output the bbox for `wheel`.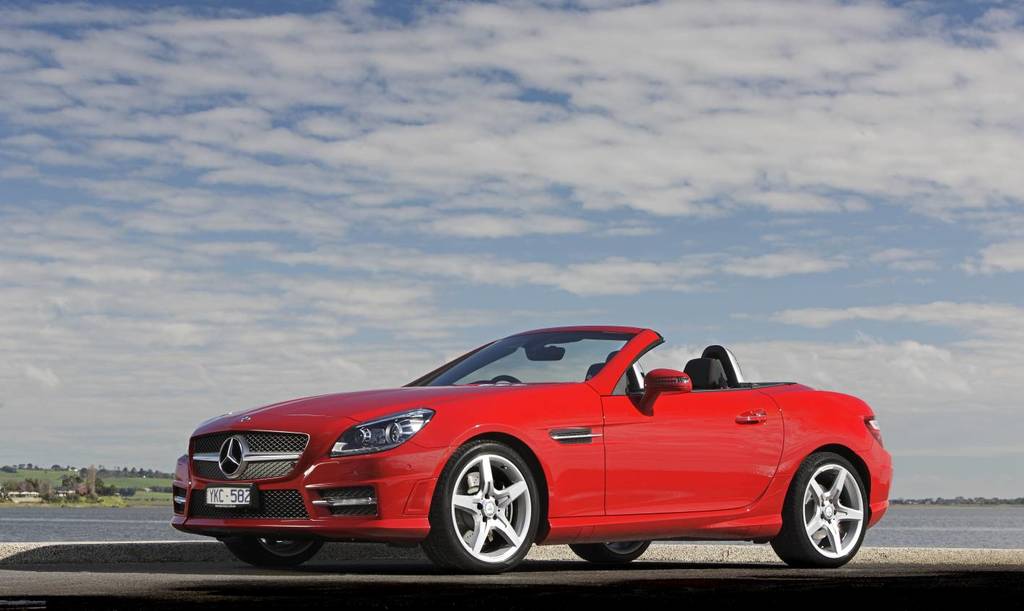
(436, 451, 534, 575).
